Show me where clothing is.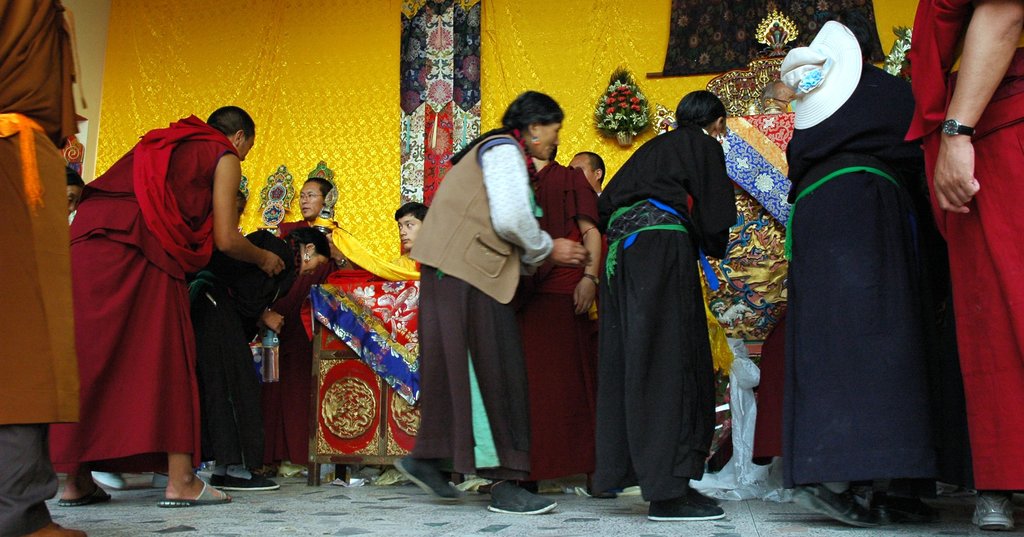
clothing is at select_region(902, 0, 1023, 488).
